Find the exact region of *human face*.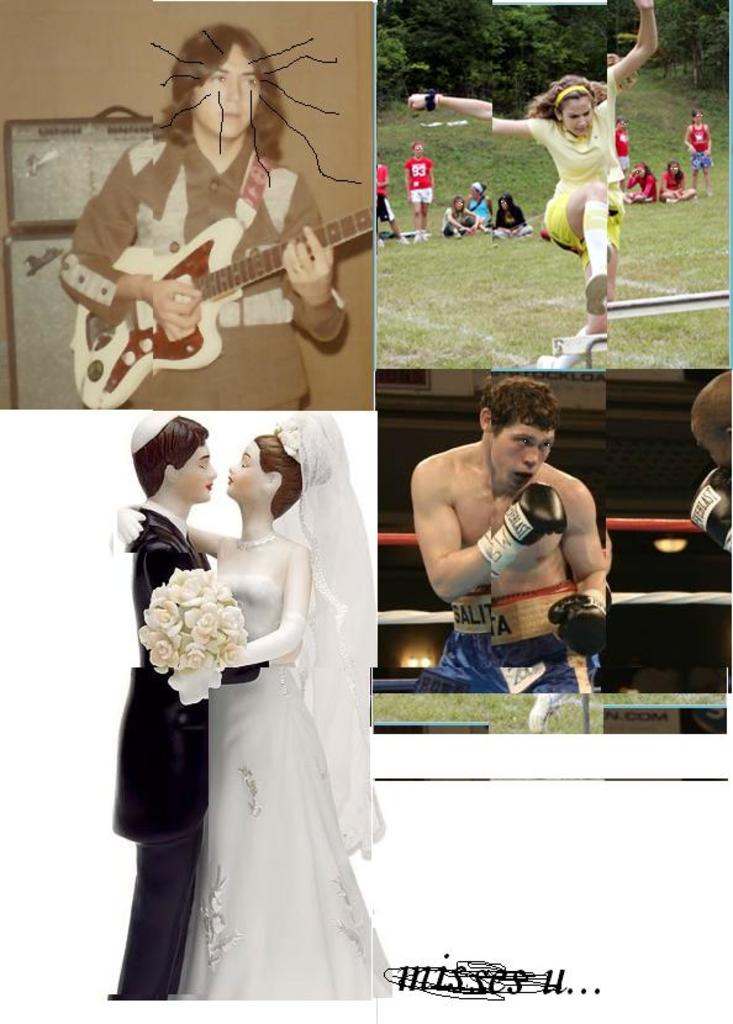
Exact region: [x1=485, y1=421, x2=552, y2=485].
